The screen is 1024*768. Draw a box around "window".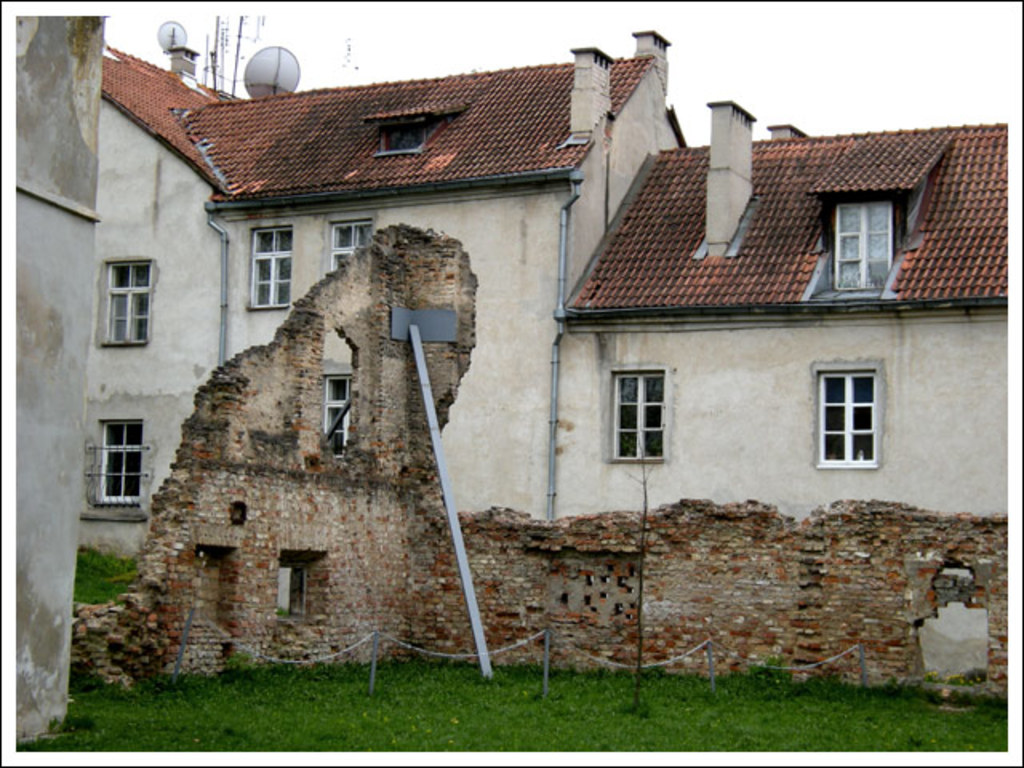
pyautogui.locateOnScreen(320, 208, 387, 274).
